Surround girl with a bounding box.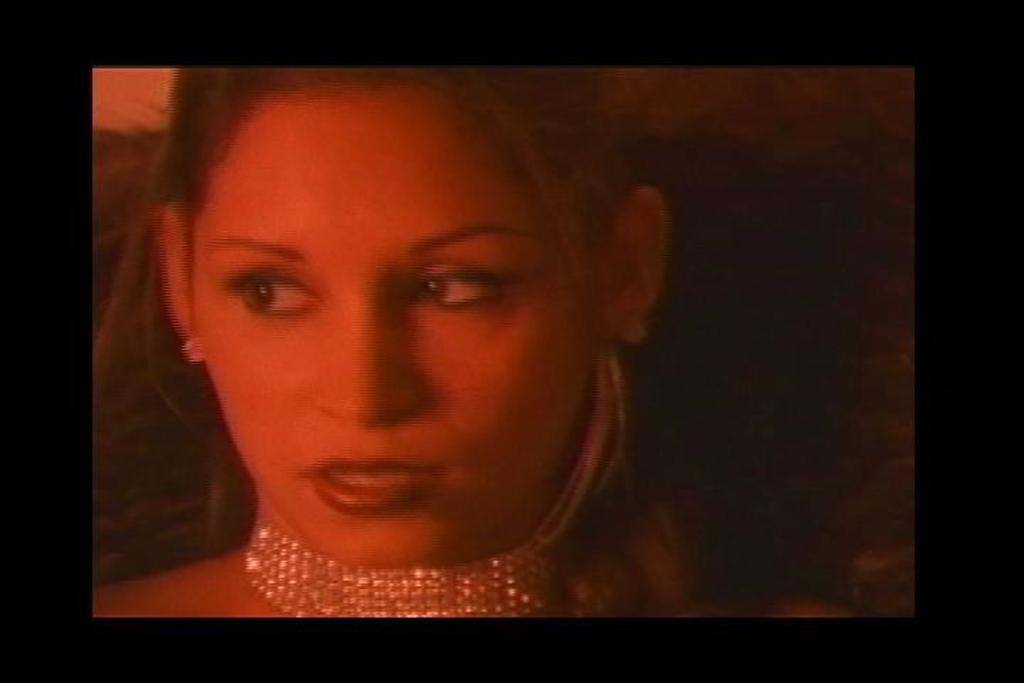
left=84, top=63, right=852, bottom=619.
